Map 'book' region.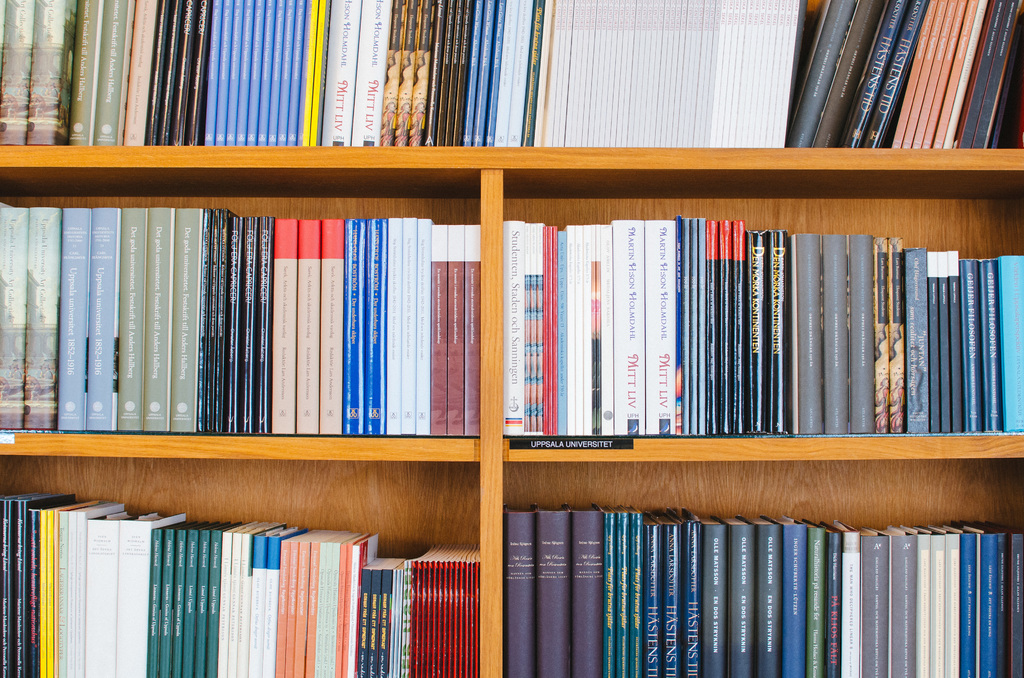
Mapped to 844:530:858:677.
